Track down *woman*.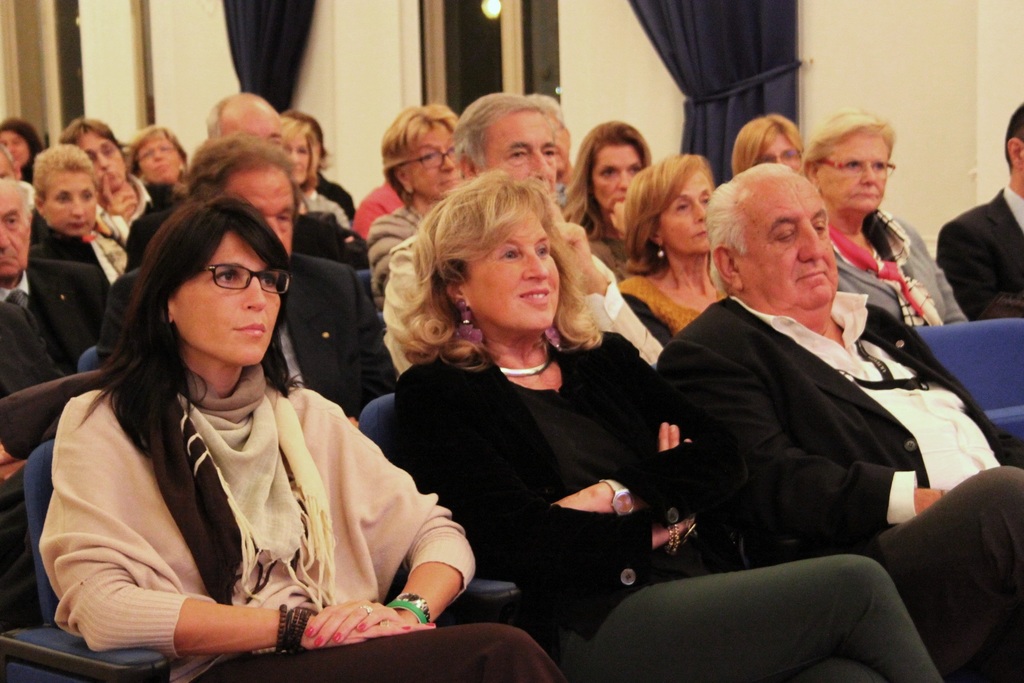
Tracked to 132/127/204/190.
